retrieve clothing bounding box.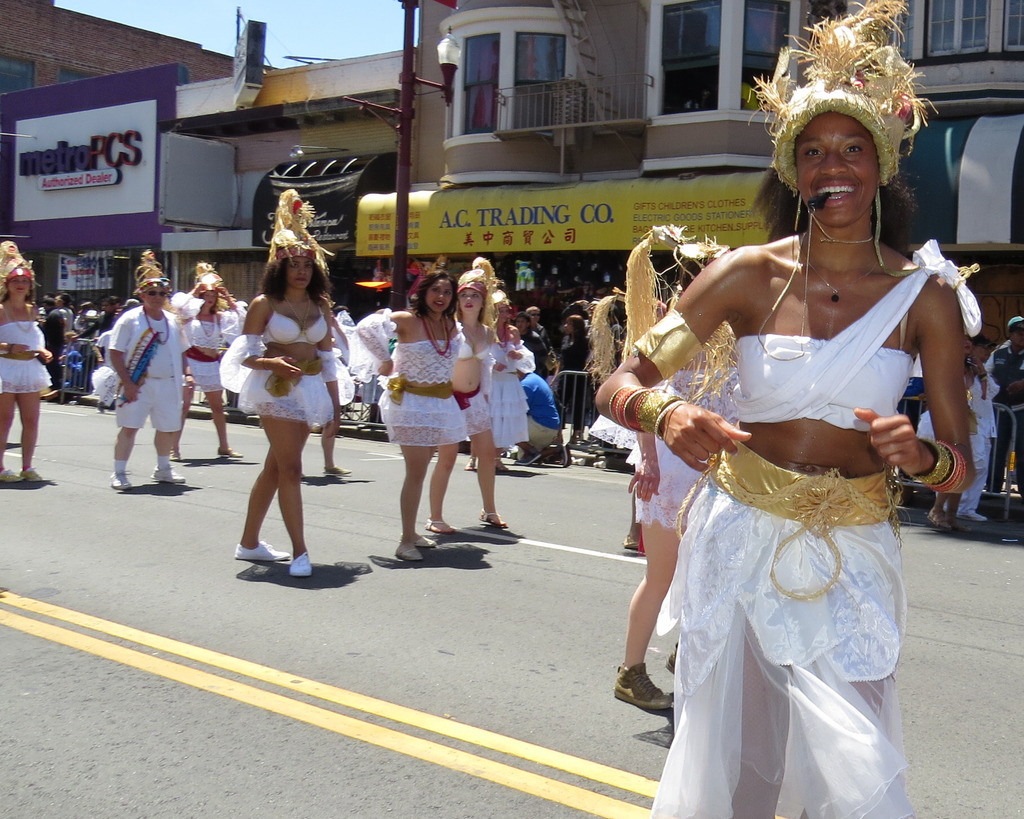
Bounding box: 511 373 559 446.
